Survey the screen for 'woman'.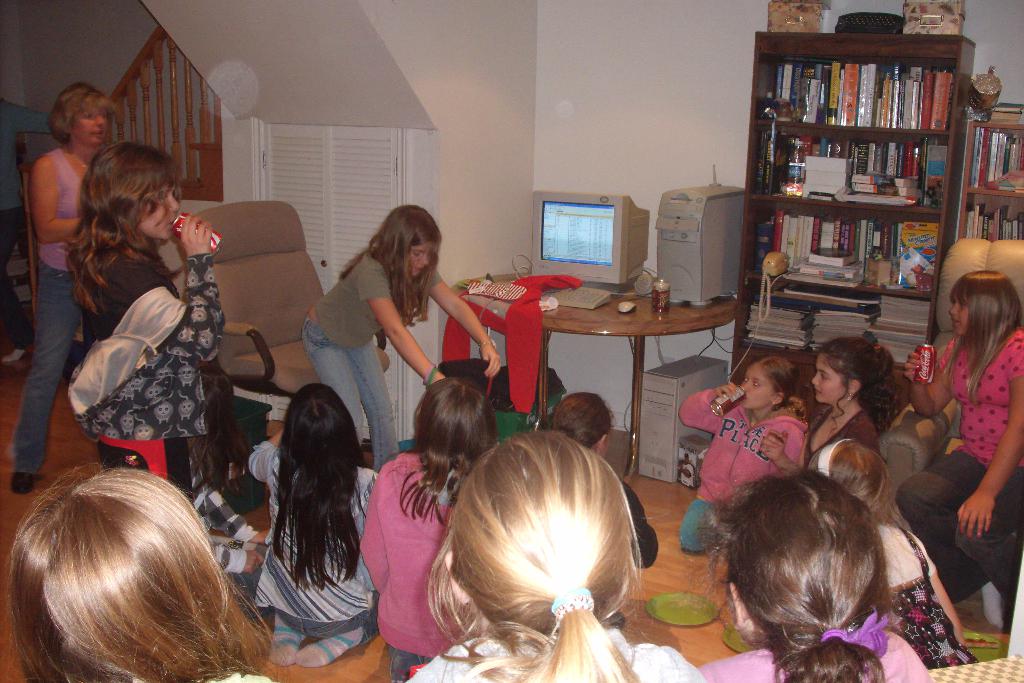
Survey found: bbox(892, 274, 1023, 621).
